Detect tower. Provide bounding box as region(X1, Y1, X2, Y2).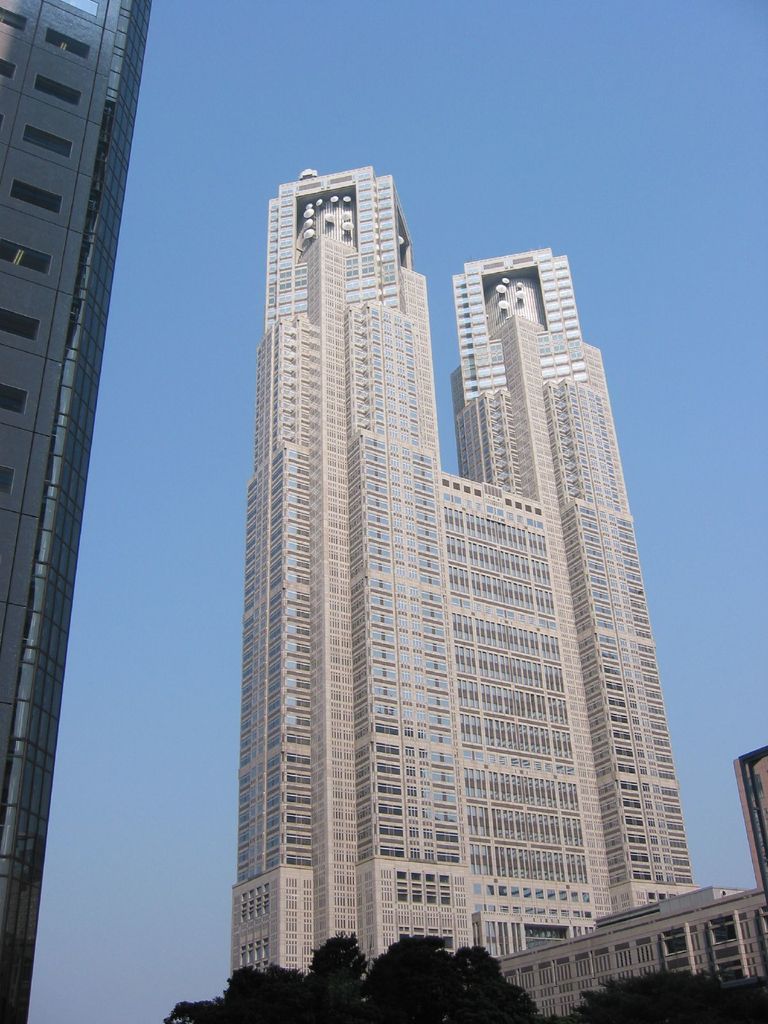
region(0, 0, 160, 1023).
